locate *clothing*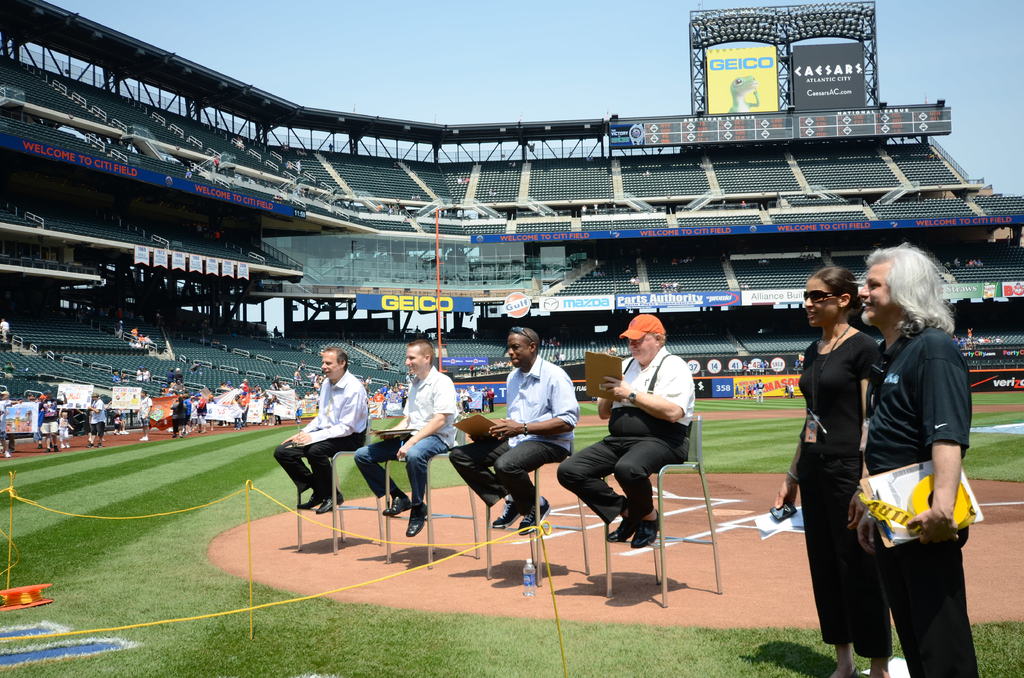
[140, 396, 148, 419]
